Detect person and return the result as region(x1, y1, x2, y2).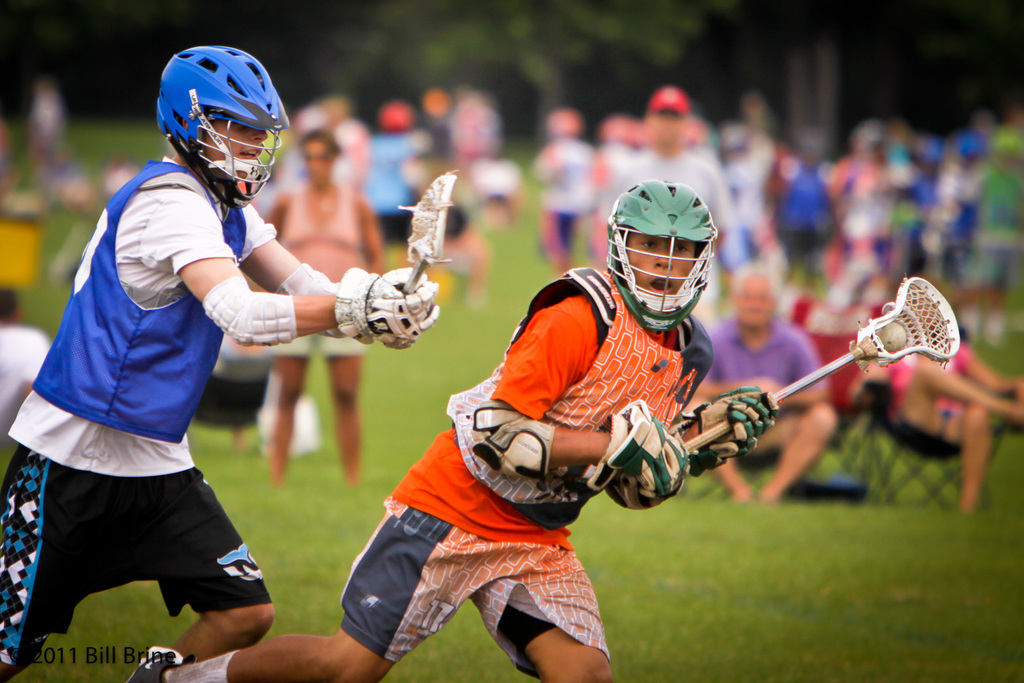
region(7, 31, 432, 682).
